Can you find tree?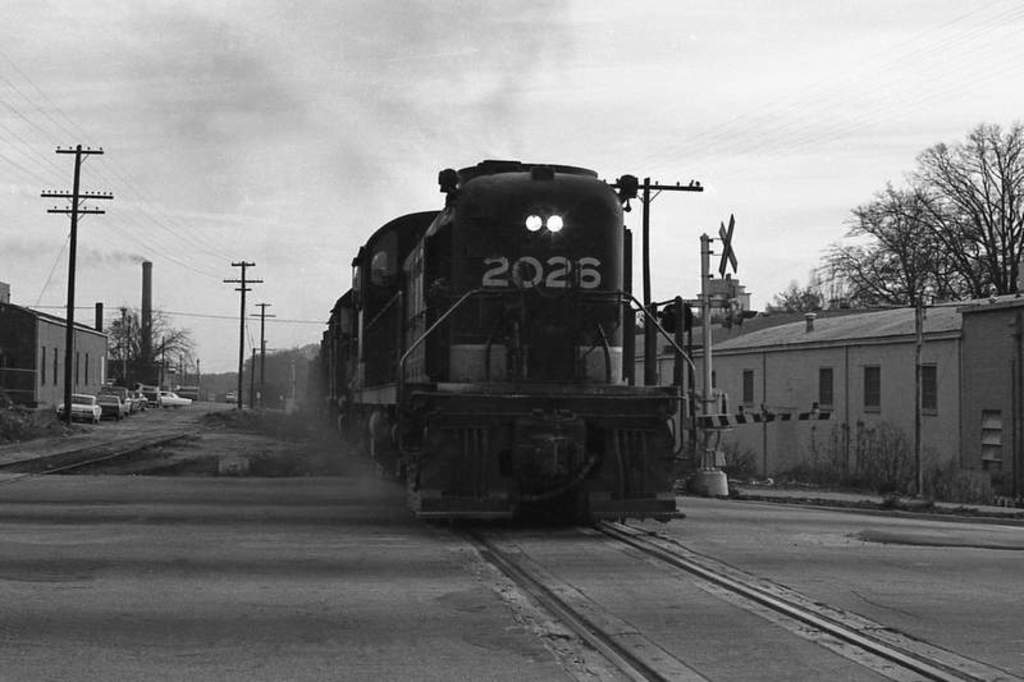
Yes, bounding box: bbox=[756, 257, 828, 316].
